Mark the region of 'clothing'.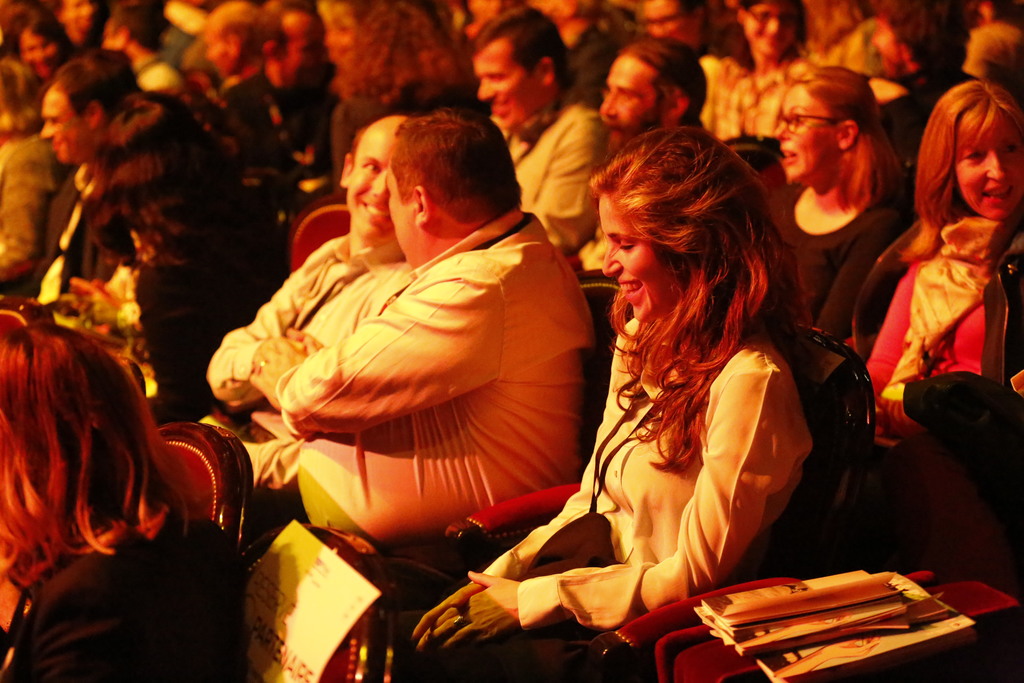
Region: (x1=232, y1=165, x2=598, y2=554).
